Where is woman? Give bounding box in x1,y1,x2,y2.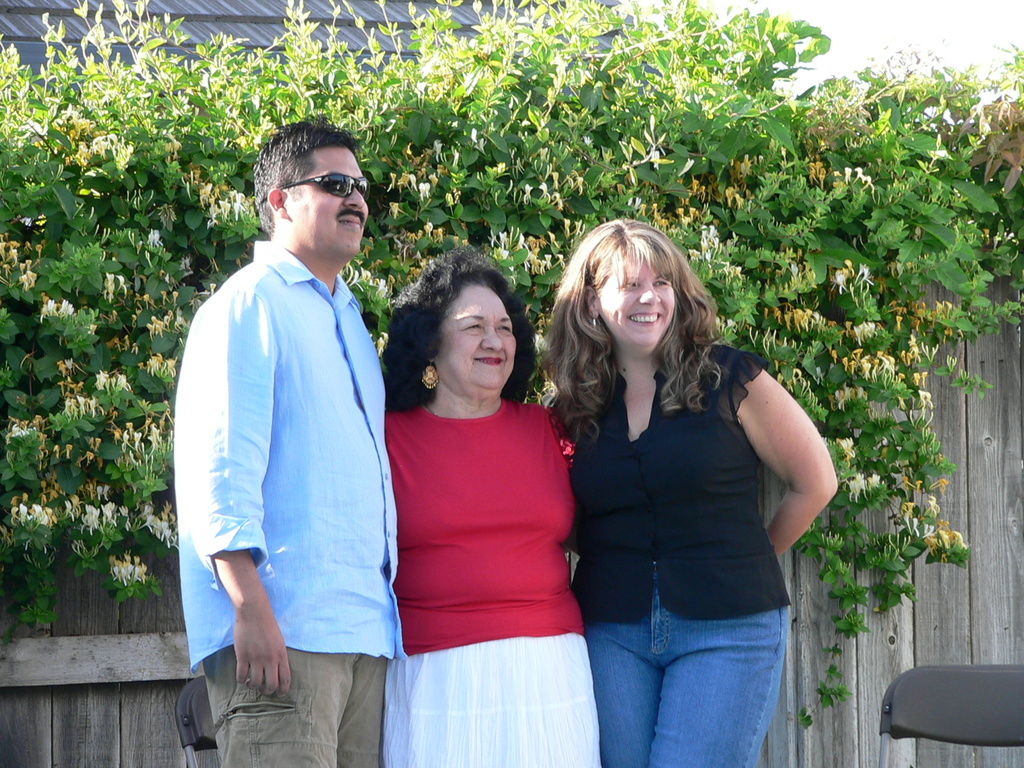
385,244,605,767.
